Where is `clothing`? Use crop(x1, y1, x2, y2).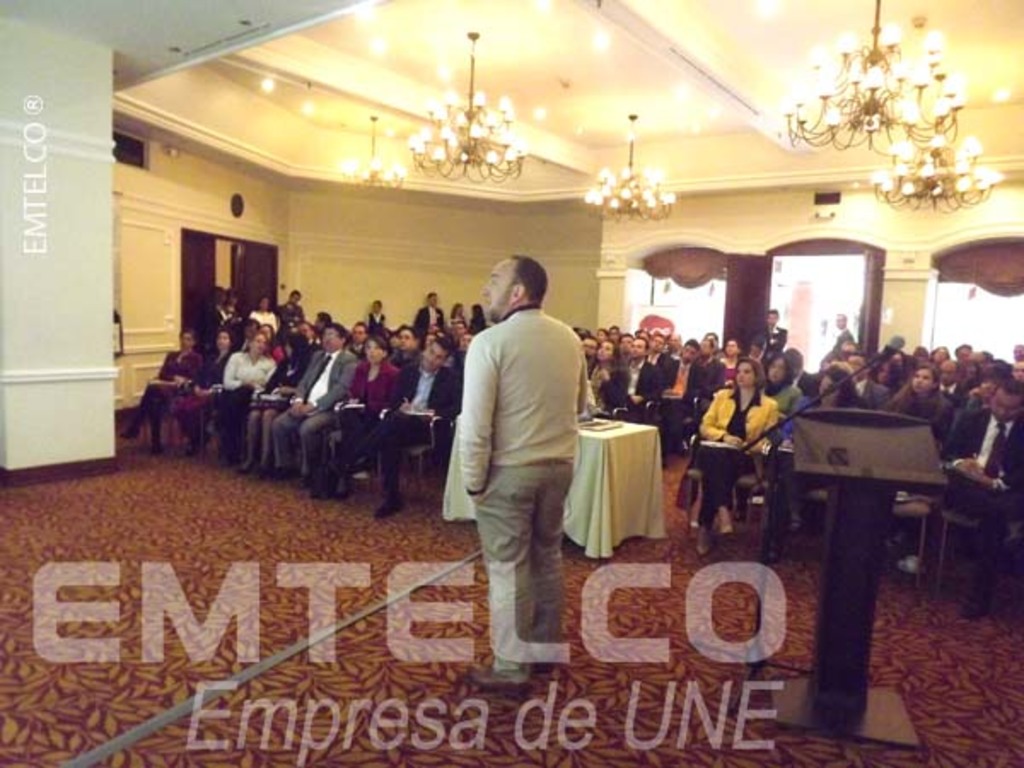
crop(220, 350, 271, 427).
